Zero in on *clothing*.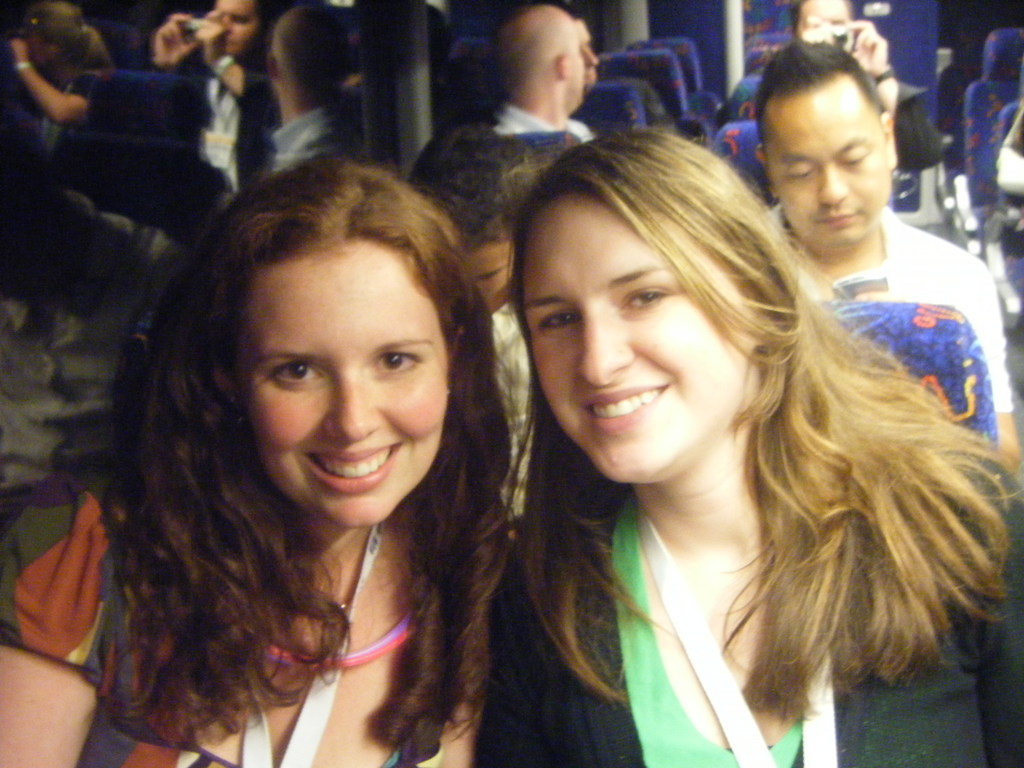
Zeroed in: x1=258, y1=108, x2=392, y2=195.
